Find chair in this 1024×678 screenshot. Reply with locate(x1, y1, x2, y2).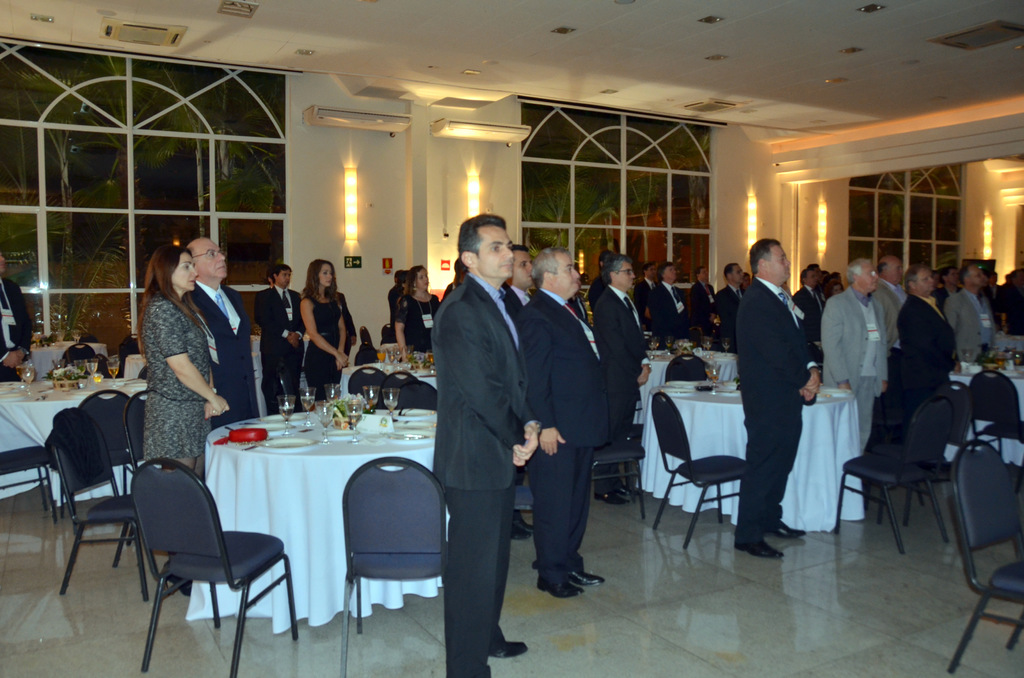
locate(582, 444, 649, 517).
